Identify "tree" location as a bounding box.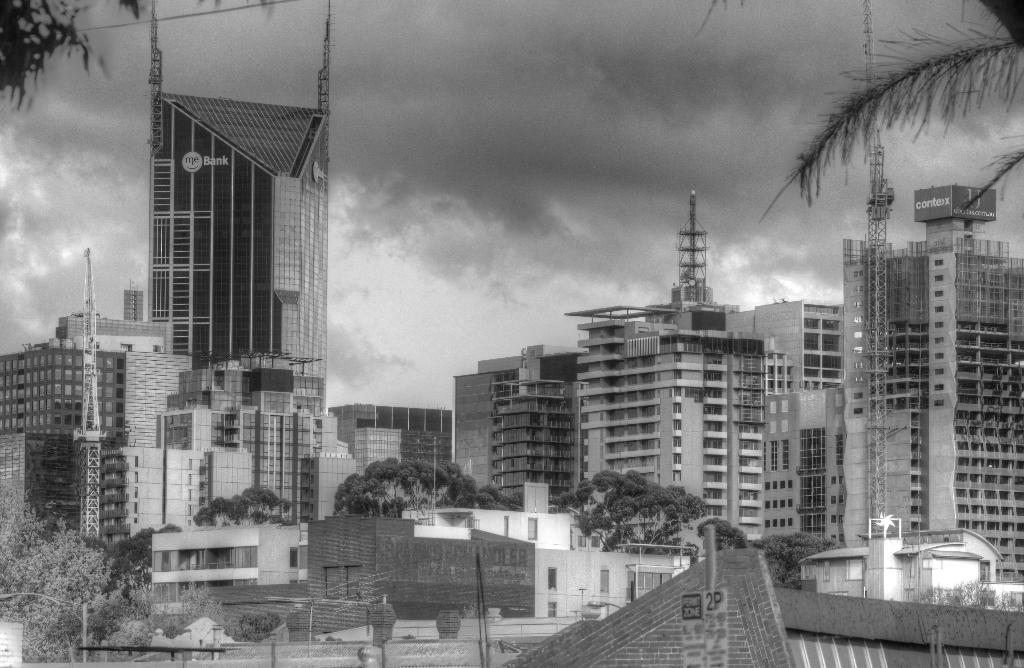
pyautogui.locateOnScreen(194, 484, 296, 527).
